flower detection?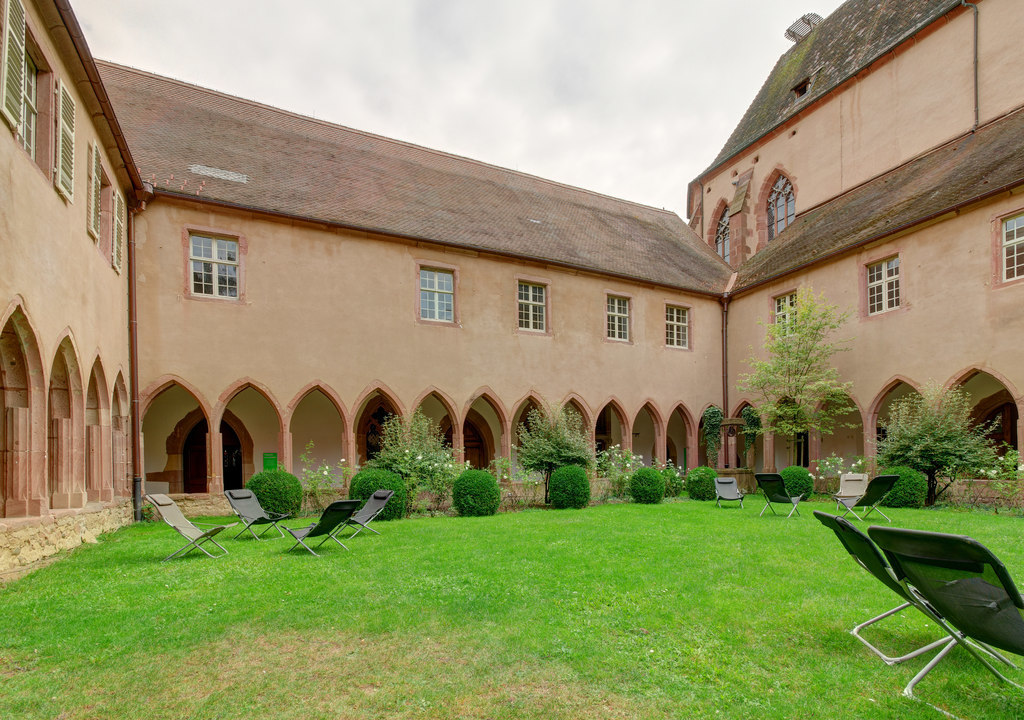
bbox=(847, 469, 855, 473)
